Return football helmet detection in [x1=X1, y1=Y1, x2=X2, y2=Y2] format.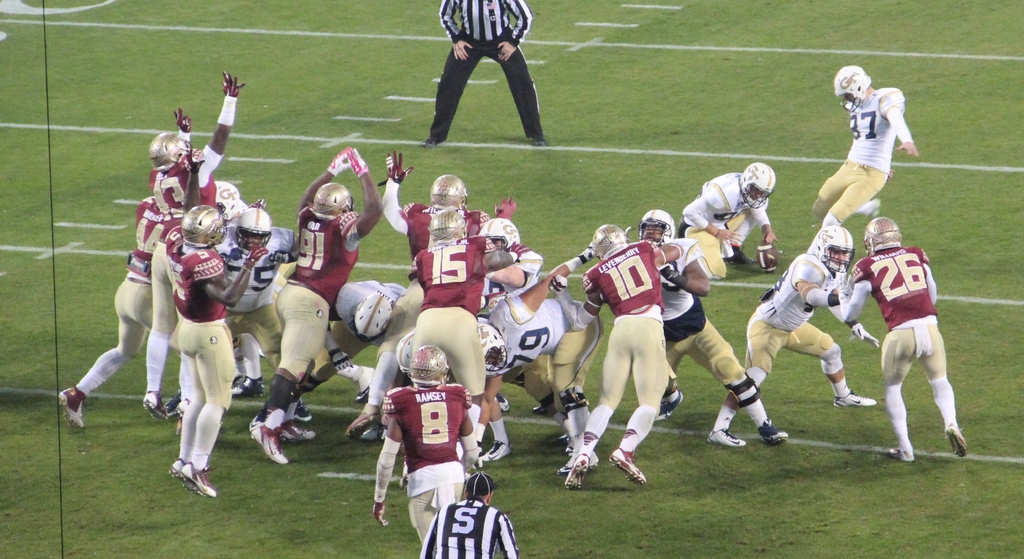
[x1=144, y1=131, x2=195, y2=172].
